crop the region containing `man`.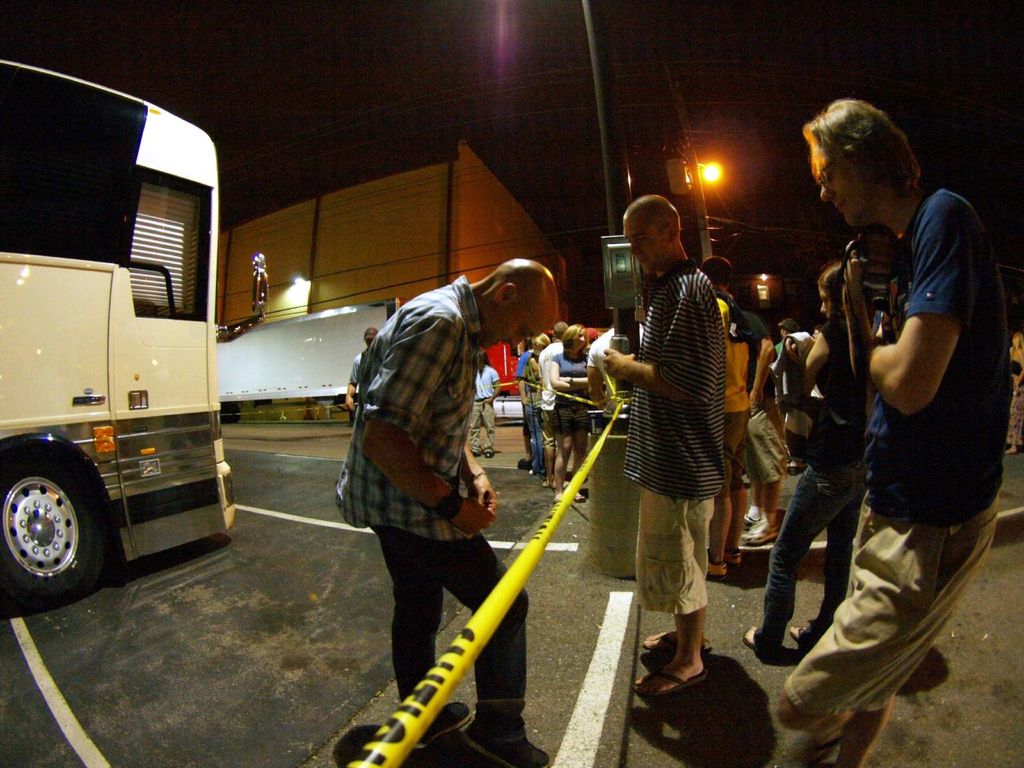
Crop region: crop(775, 94, 1009, 767).
